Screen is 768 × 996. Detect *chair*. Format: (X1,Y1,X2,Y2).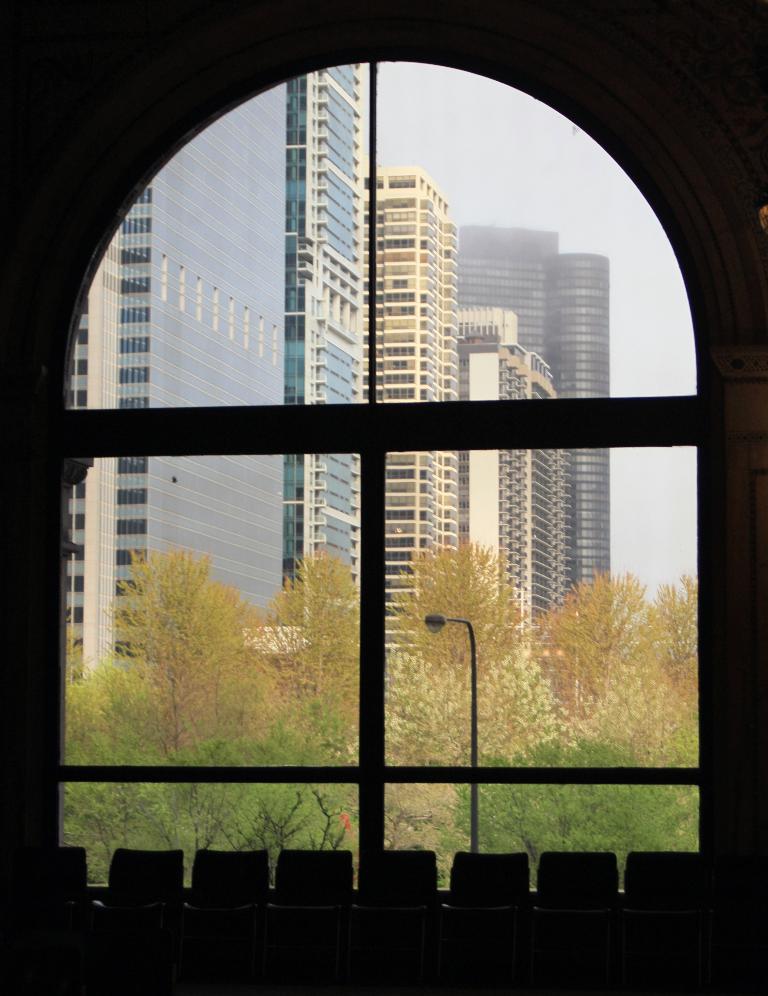
(276,843,358,914).
